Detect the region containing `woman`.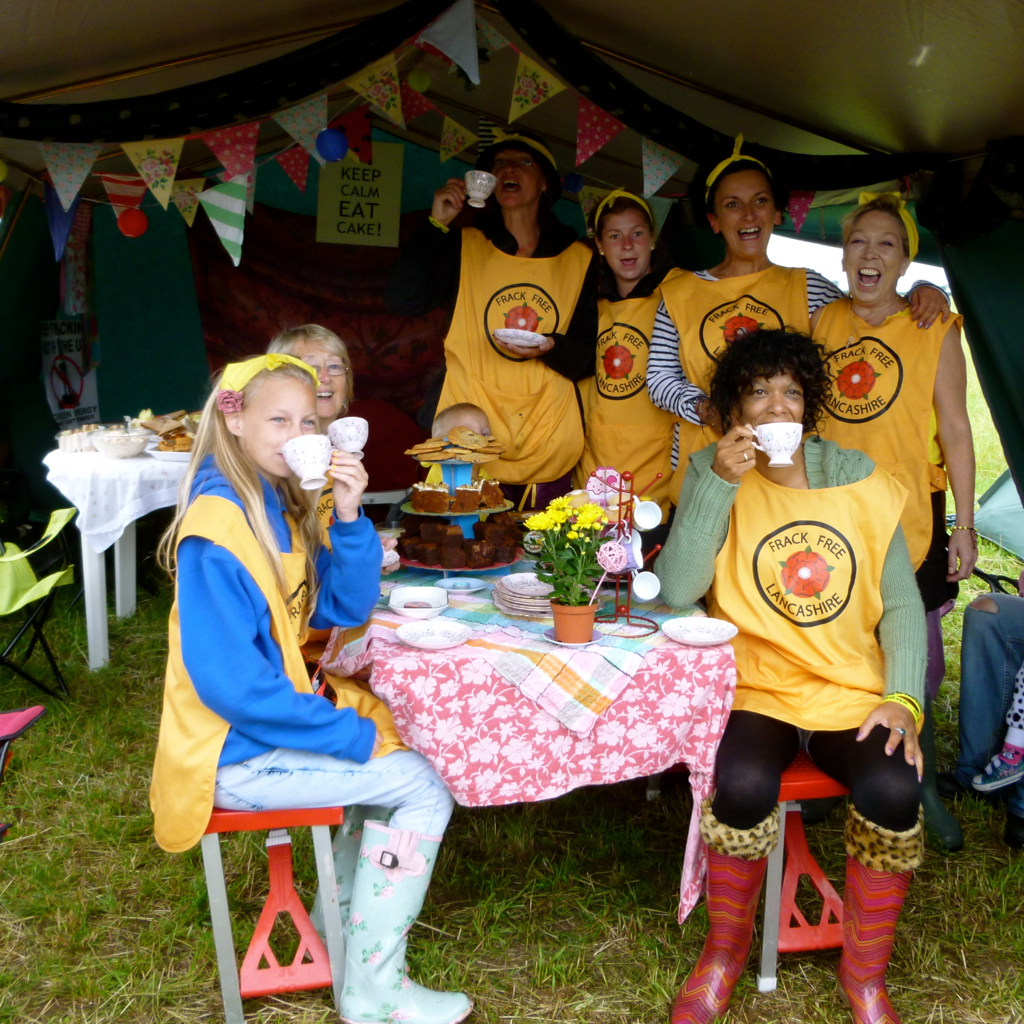
select_region(803, 186, 984, 845).
